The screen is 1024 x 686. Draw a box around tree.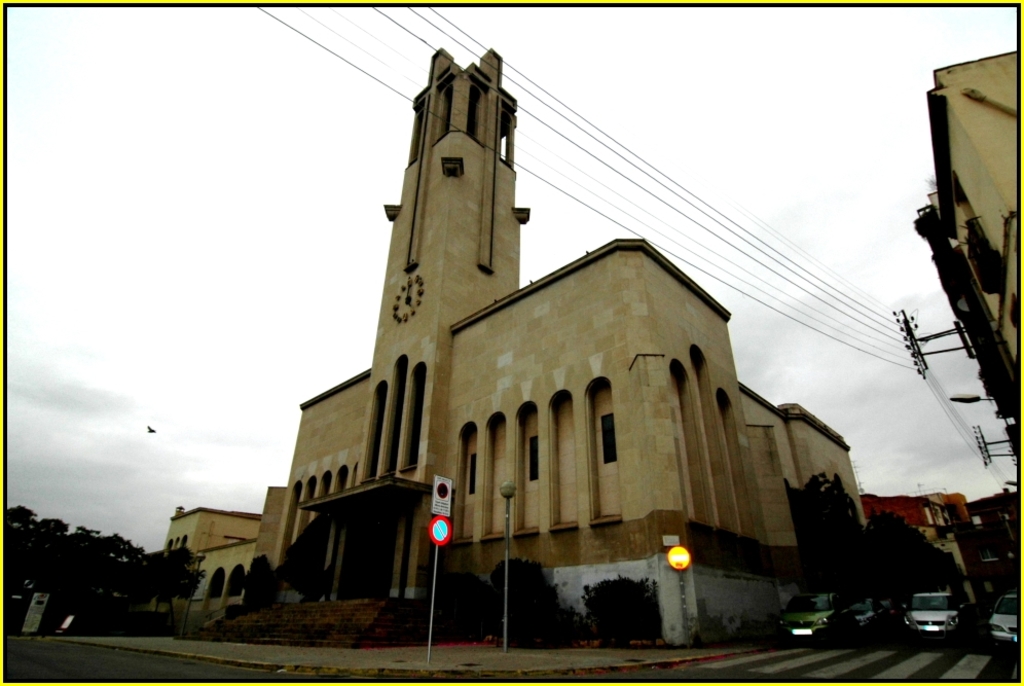
x1=243 y1=550 x2=281 y2=622.
